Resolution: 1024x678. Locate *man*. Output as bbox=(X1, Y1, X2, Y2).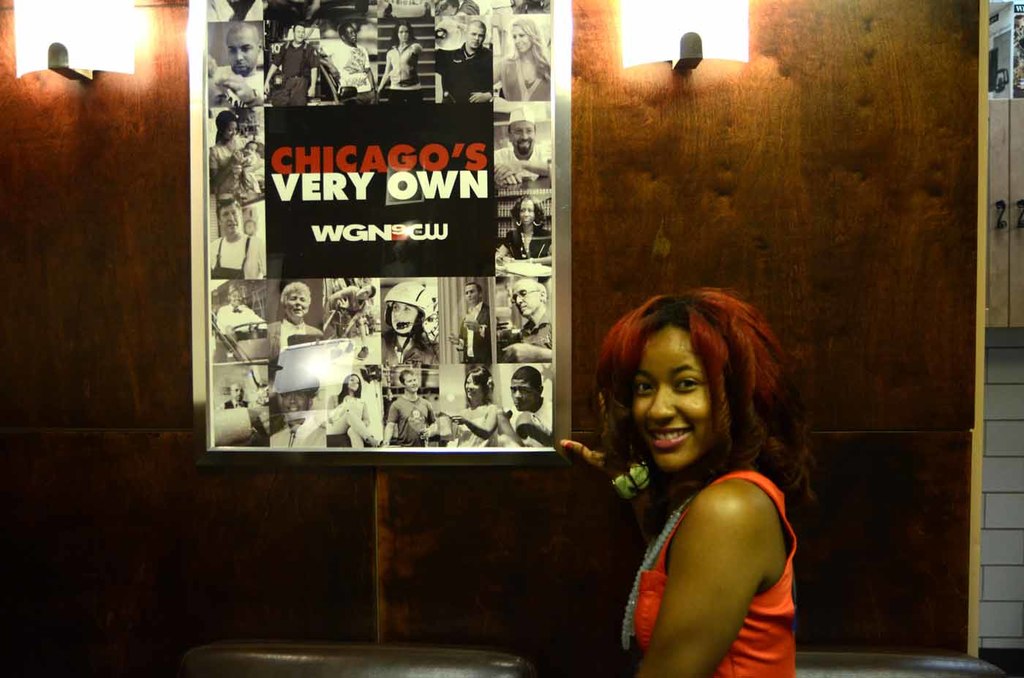
bbox=(214, 384, 268, 447).
